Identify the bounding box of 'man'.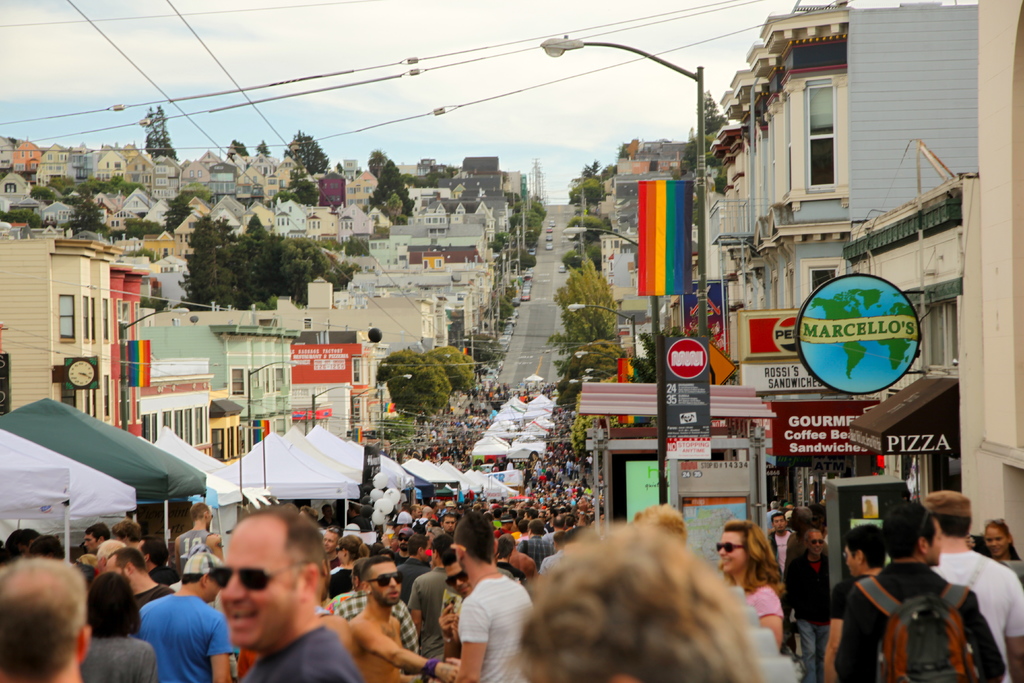
[788,528,826,682].
